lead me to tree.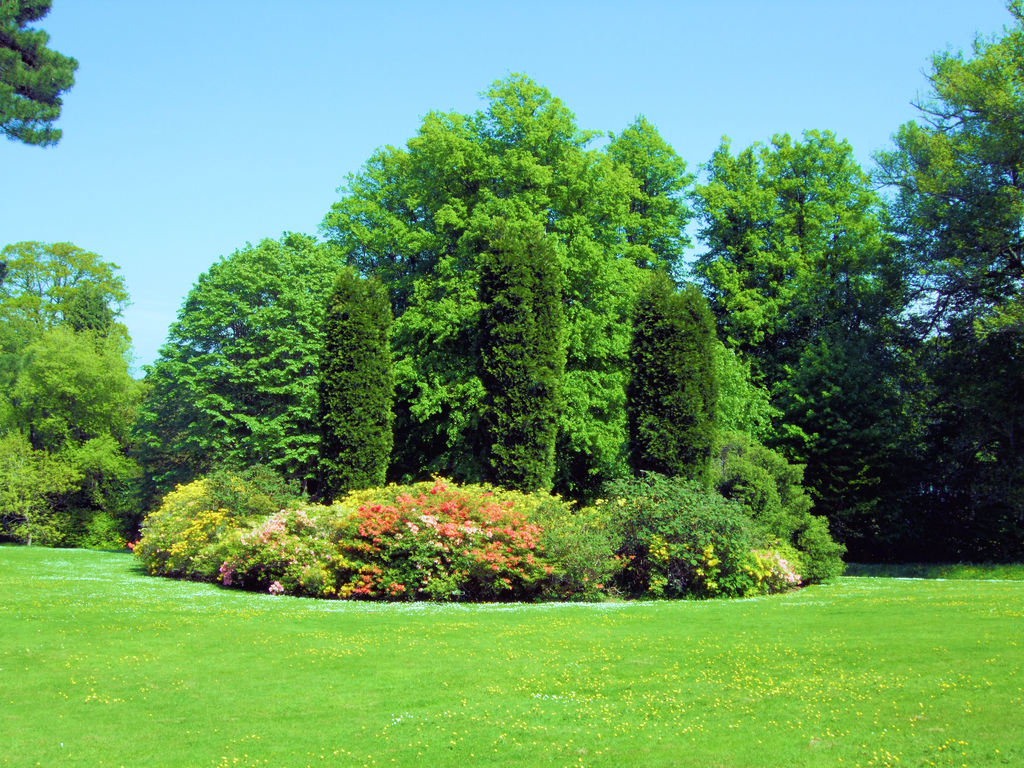
Lead to crop(316, 263, 396, 502).
